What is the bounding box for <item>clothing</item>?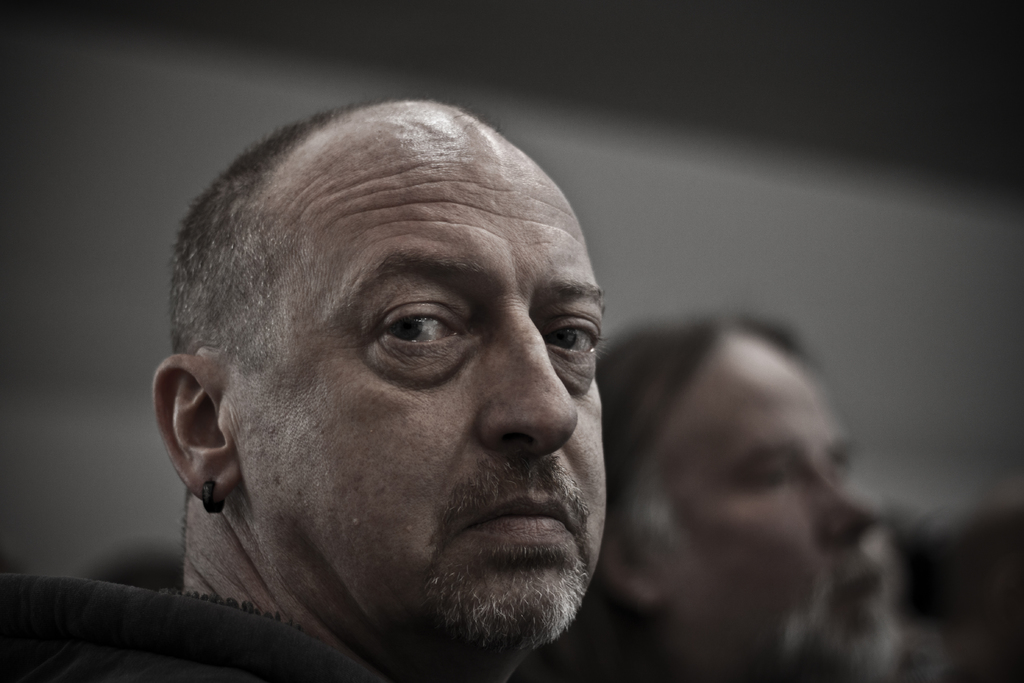
[x1=0, y1=572, x2=388, y2=682].
